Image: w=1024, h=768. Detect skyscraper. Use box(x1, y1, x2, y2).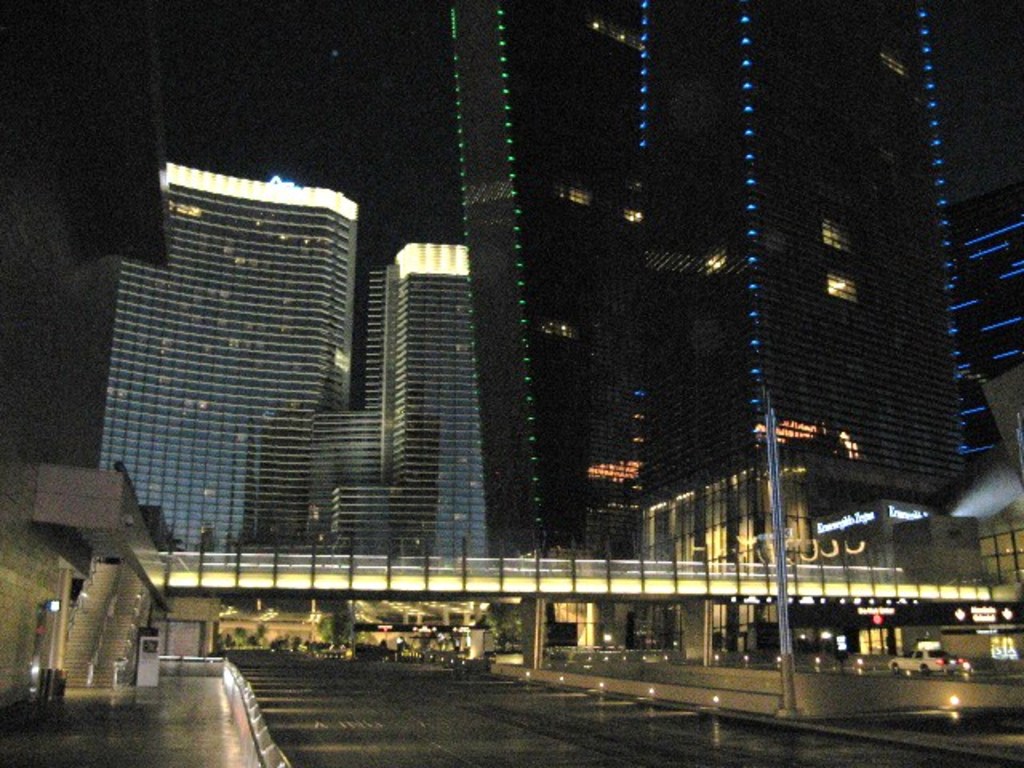
box(88, 173, 370, 530).
